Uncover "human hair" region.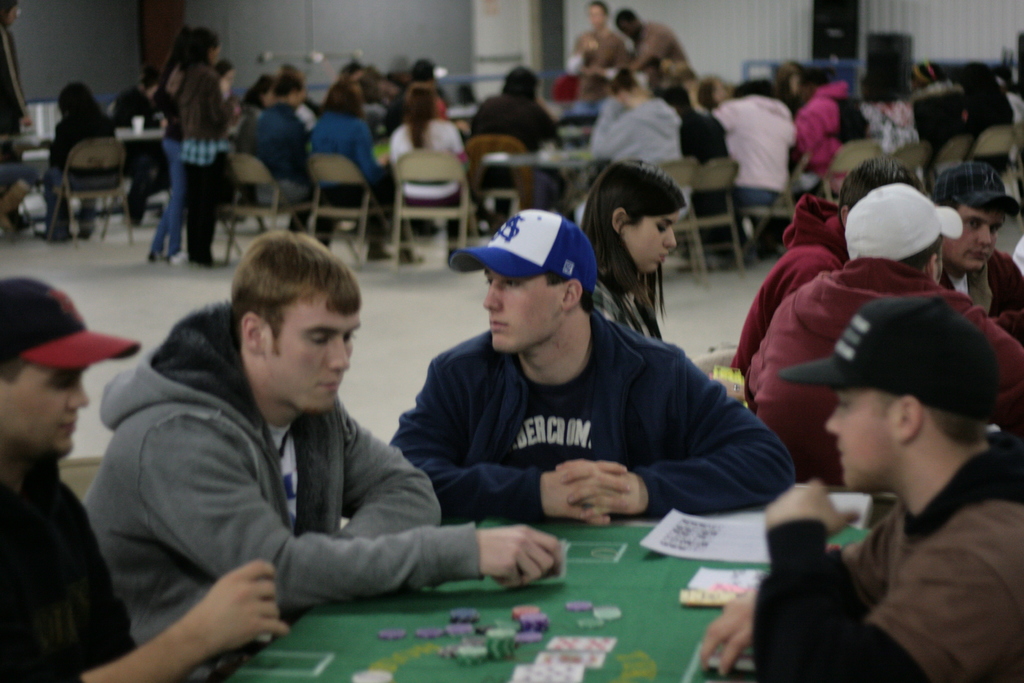
Uncovered: bbox=[581, 75, 609, 97].
